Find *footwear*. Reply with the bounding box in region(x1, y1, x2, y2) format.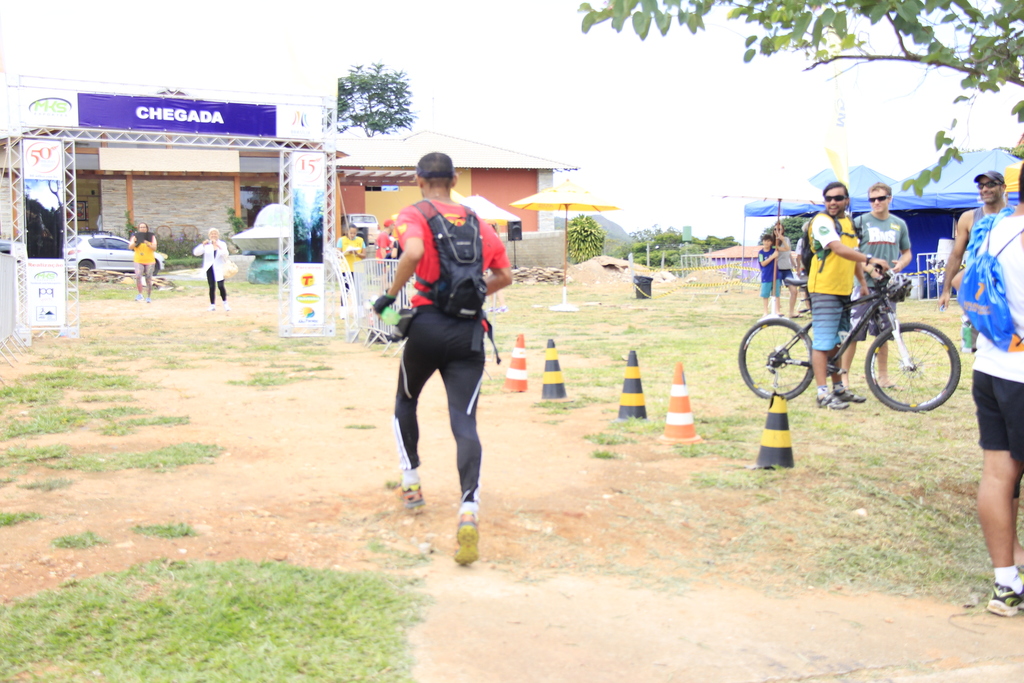
region(832, 382, 867, 407).
